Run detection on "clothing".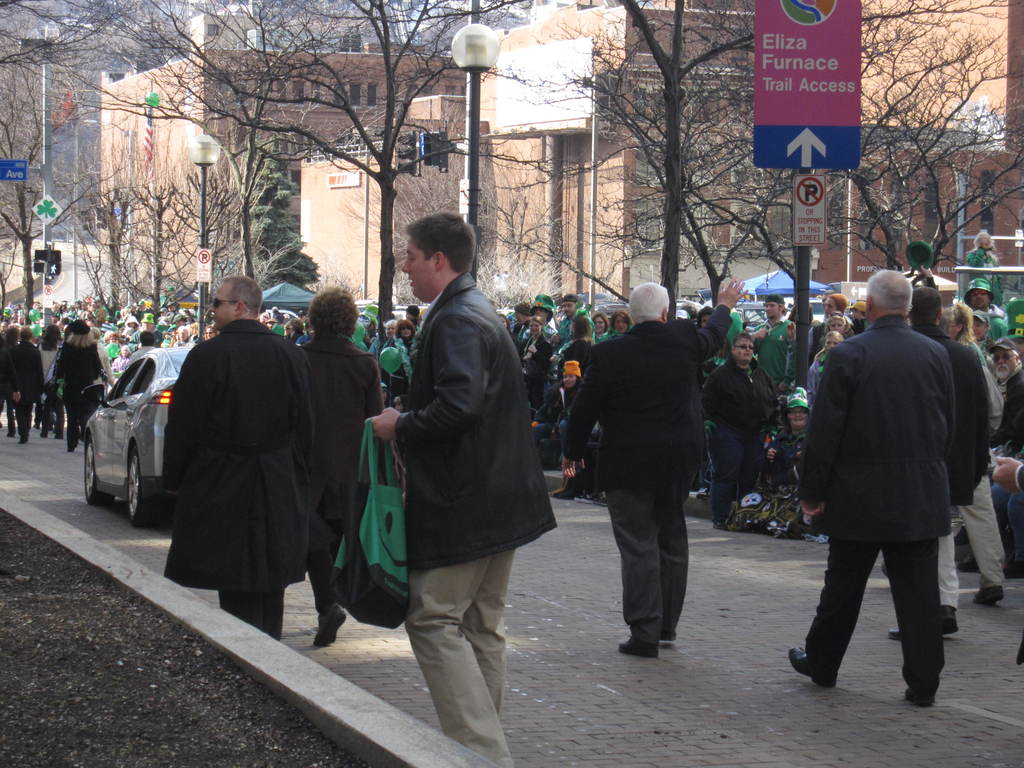
Result: box(300, 331, 388, 617).
